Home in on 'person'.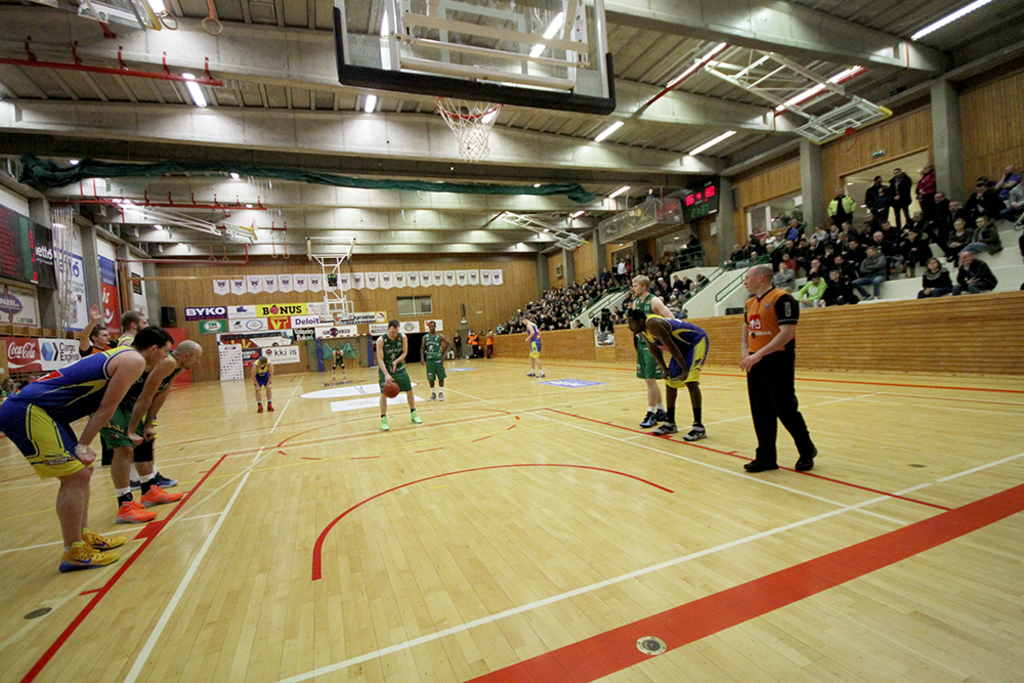
Homed in at <region>250, 351, 276, 414</region>.
